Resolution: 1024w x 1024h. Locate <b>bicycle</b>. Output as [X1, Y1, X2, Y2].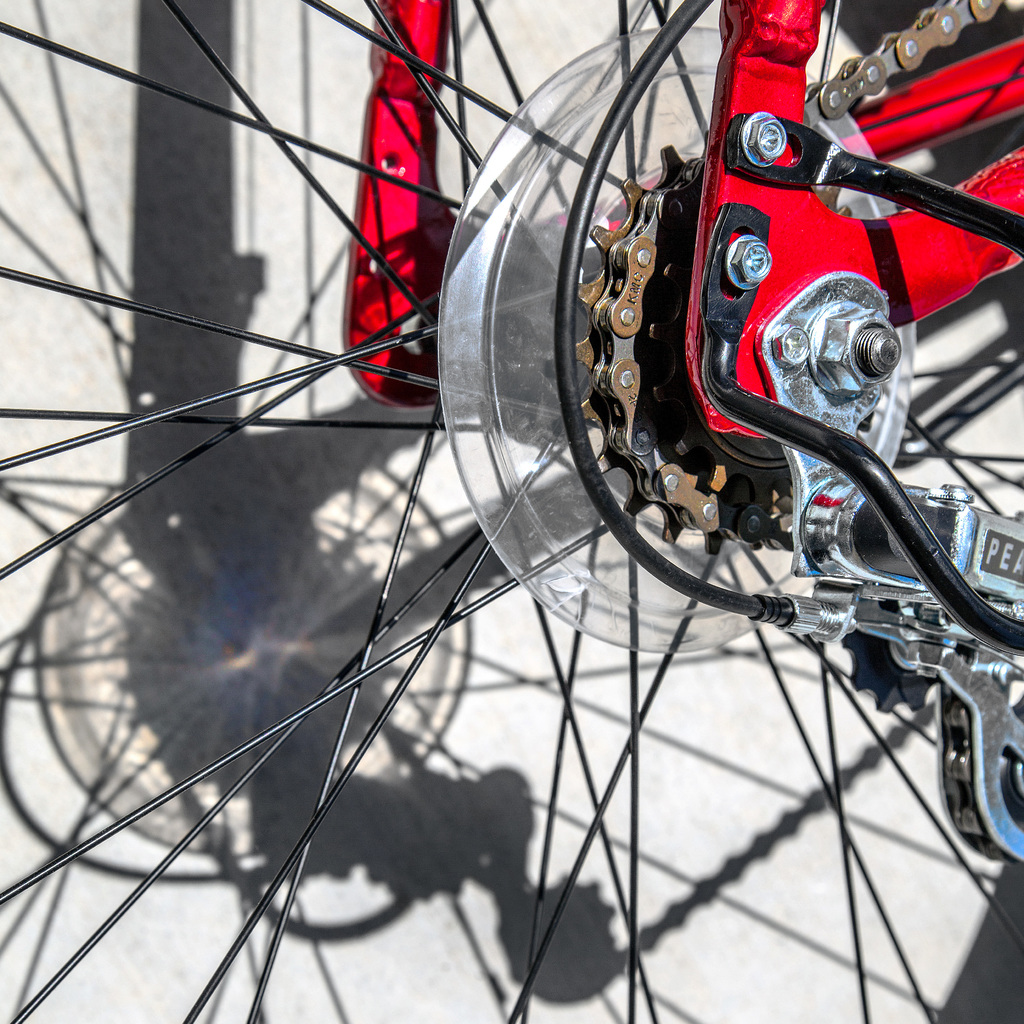
[0, 0, 1023, 1023].
